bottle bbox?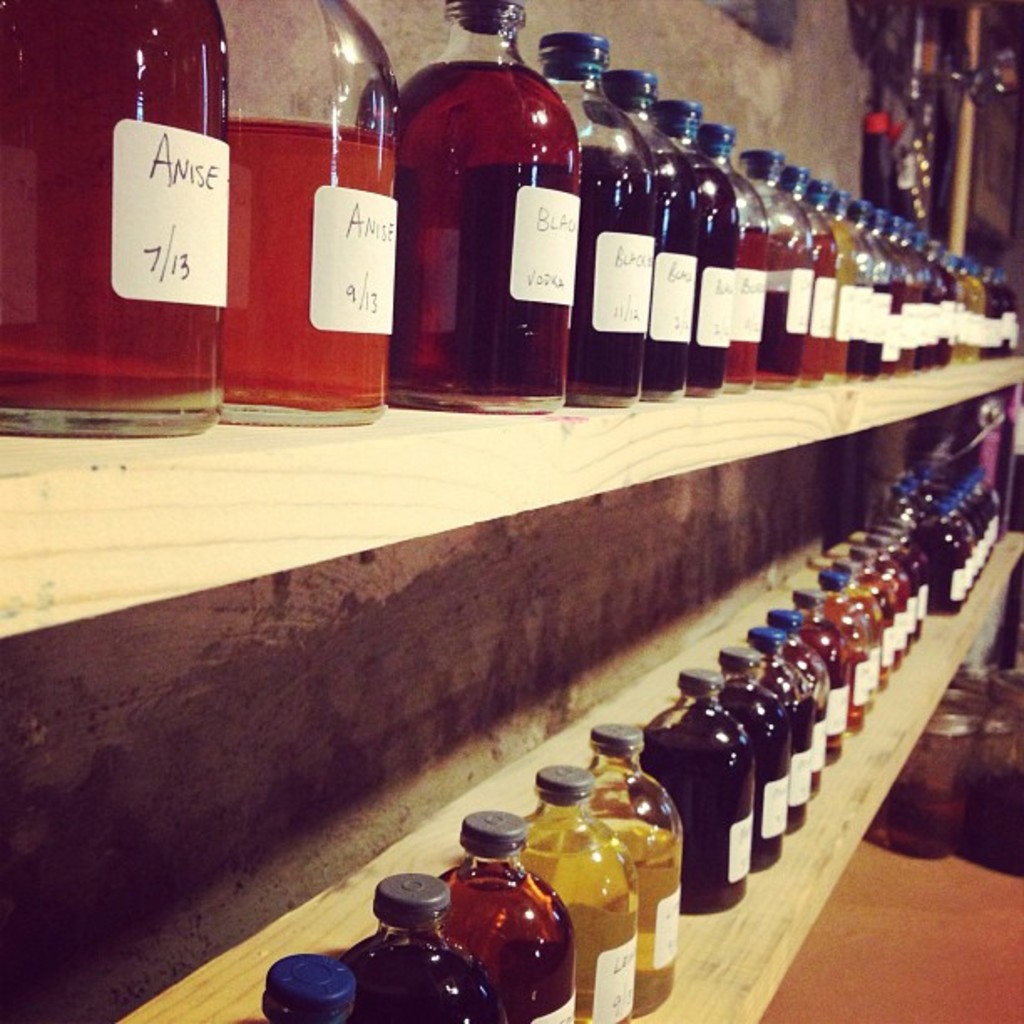
{"x1": 740, "y1": 161, "x2": 801, "y2": 392}
